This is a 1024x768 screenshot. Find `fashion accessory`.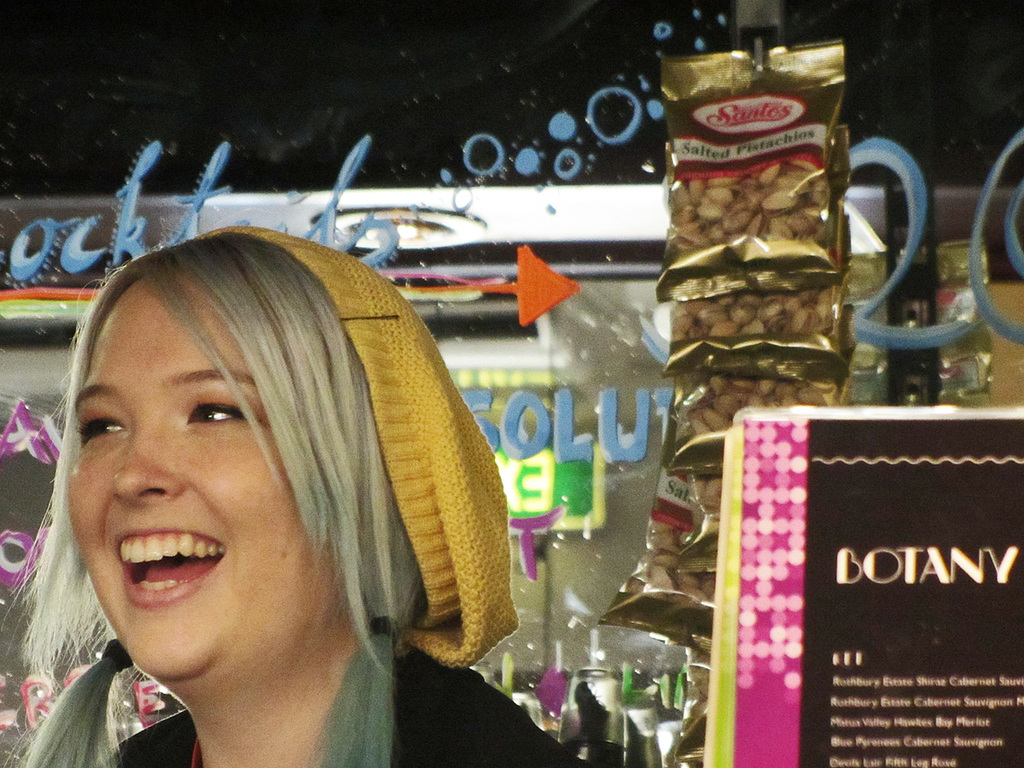
Bounding box: Rect(207, 226, 520, 672).
